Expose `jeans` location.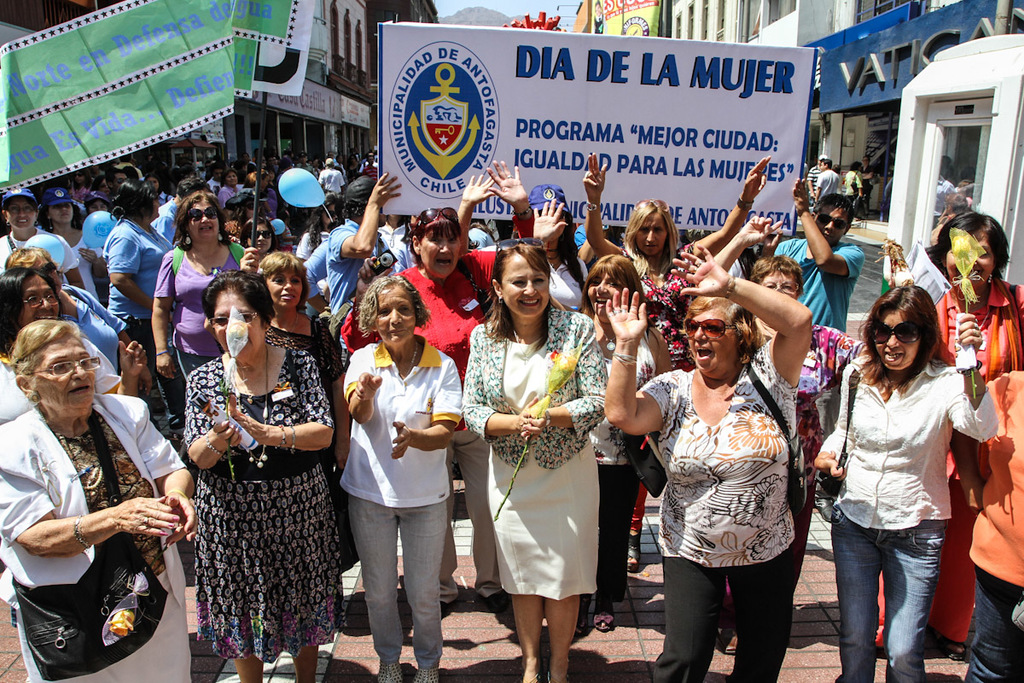
Exposed at x1=963, y1=566, x2=1023, y2=682.
